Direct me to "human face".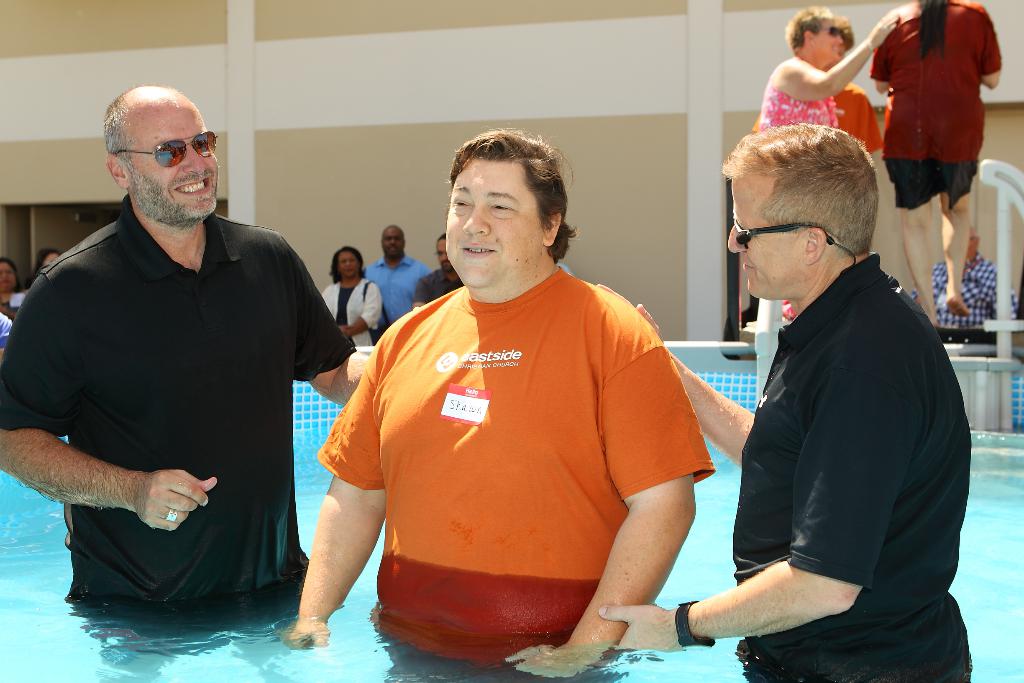
Direction: pyautogui.locateOnScreen(730, 176, 799, 294).
